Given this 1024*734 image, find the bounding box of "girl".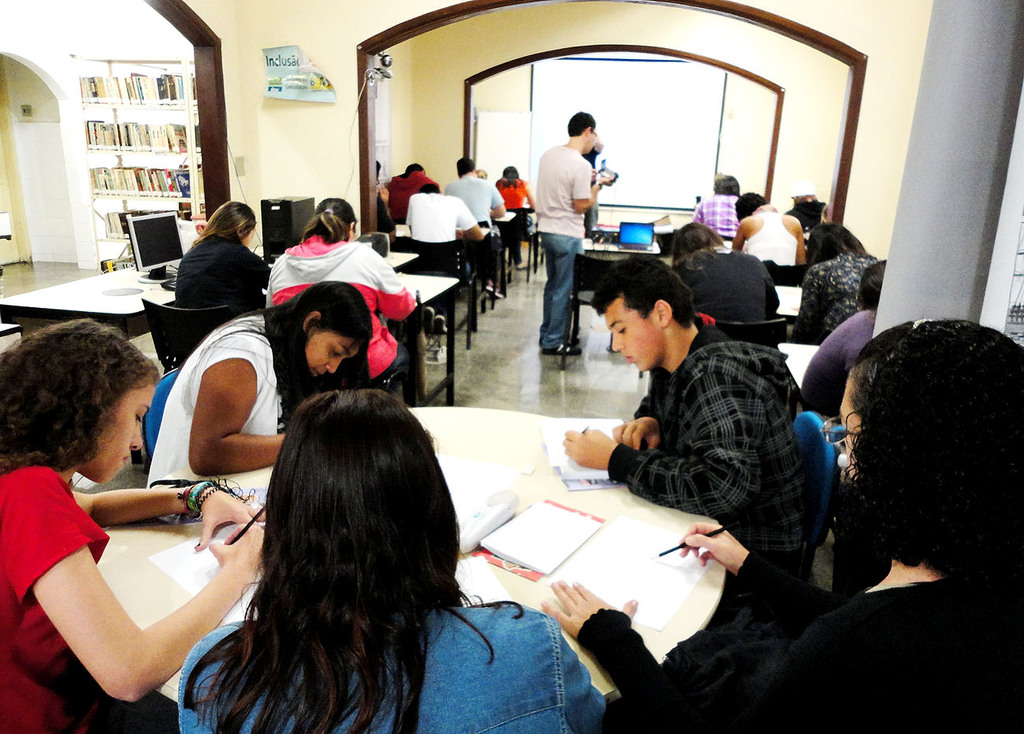
left=492, top=164, right=538, bottom=263.
